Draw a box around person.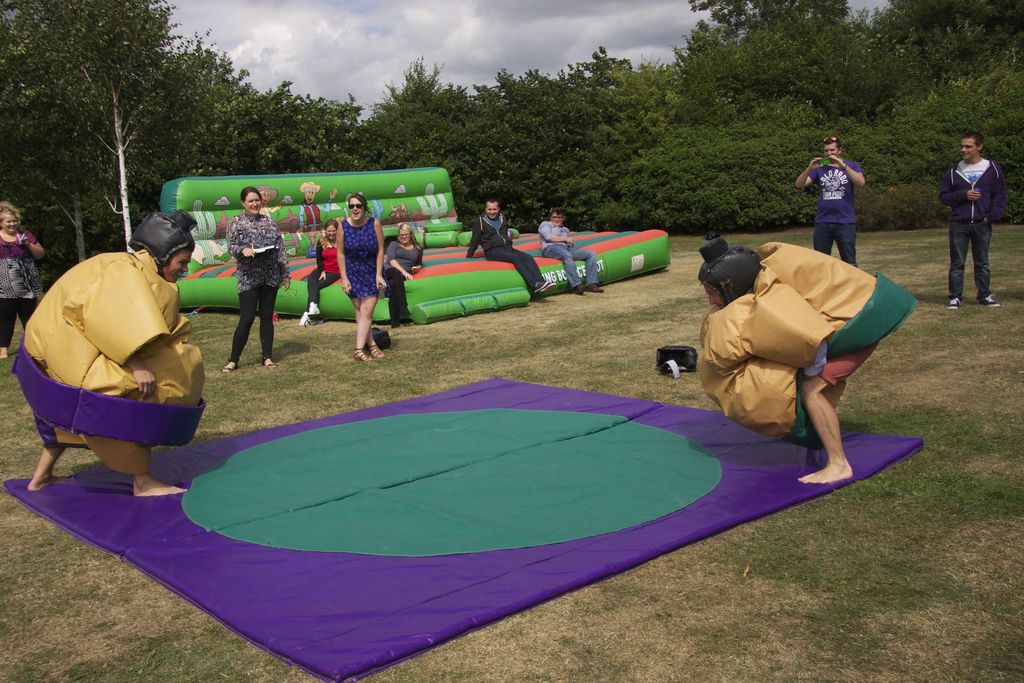
(223,186,292,377).
